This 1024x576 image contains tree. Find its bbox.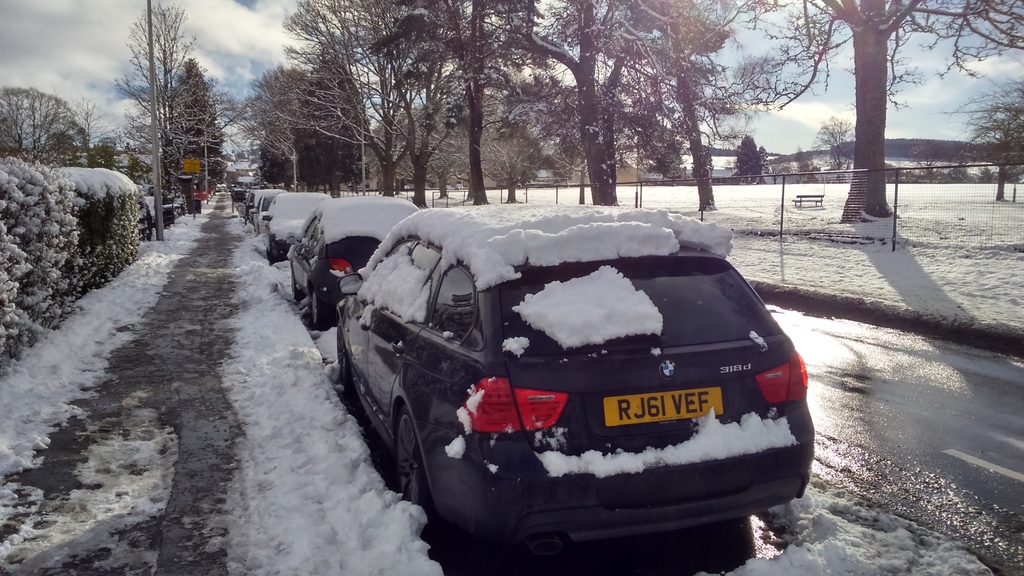
x1=813 y1=109 x2=857 y2=168.
